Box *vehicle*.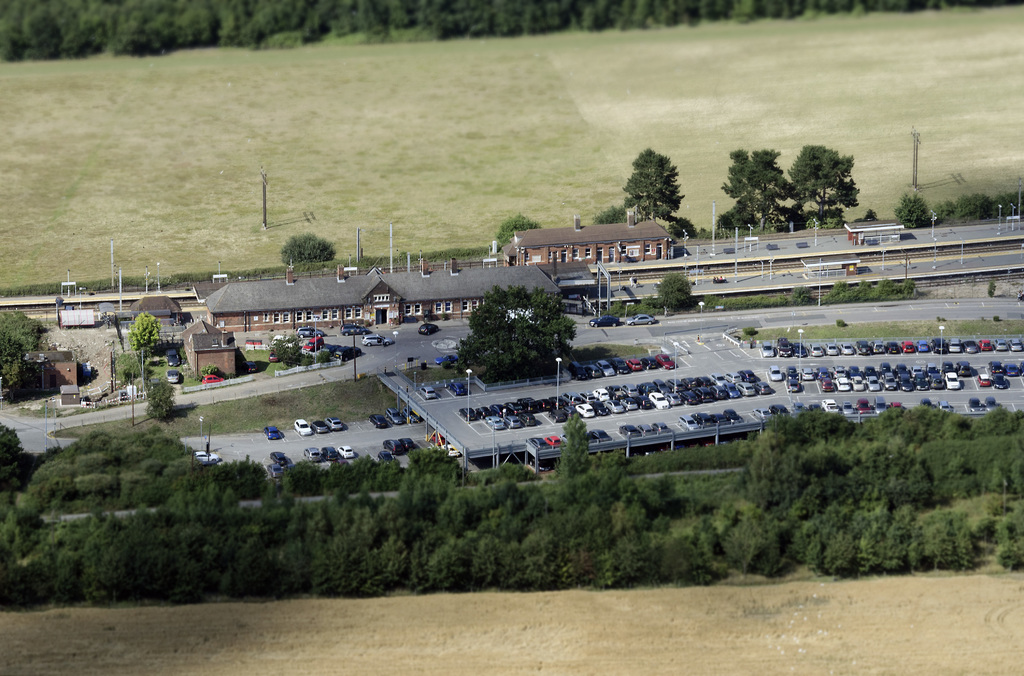
[x1=164, y1=345, x2=186, y2=365].
